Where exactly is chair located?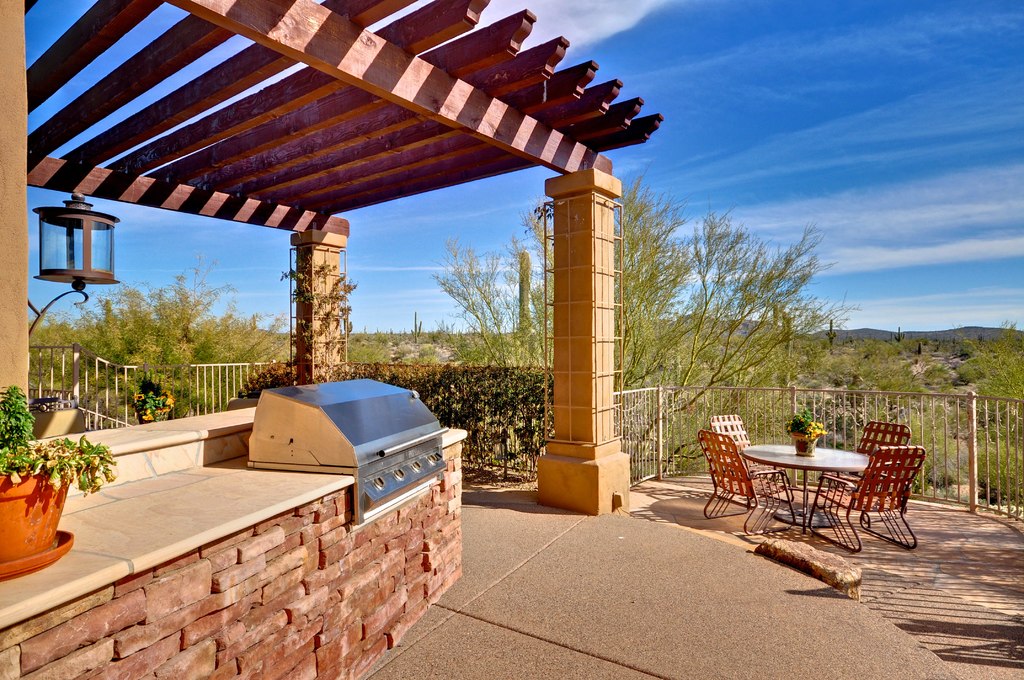
Its bounding box is select_region(806, 442, 931, 556).
